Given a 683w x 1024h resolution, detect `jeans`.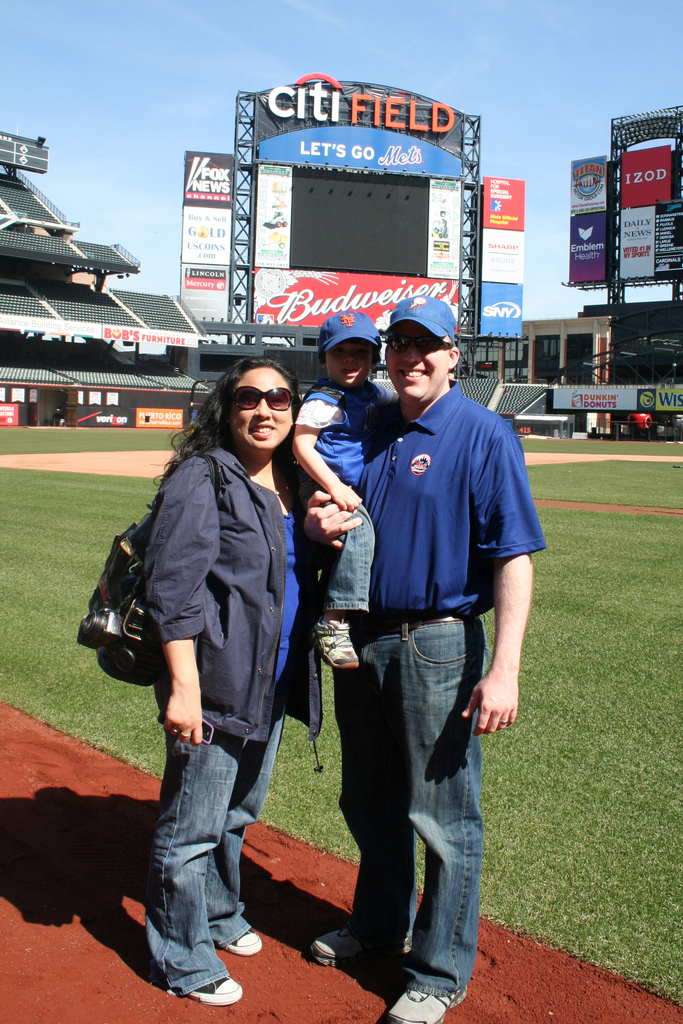
bbox(142, 685, 288, 993).
